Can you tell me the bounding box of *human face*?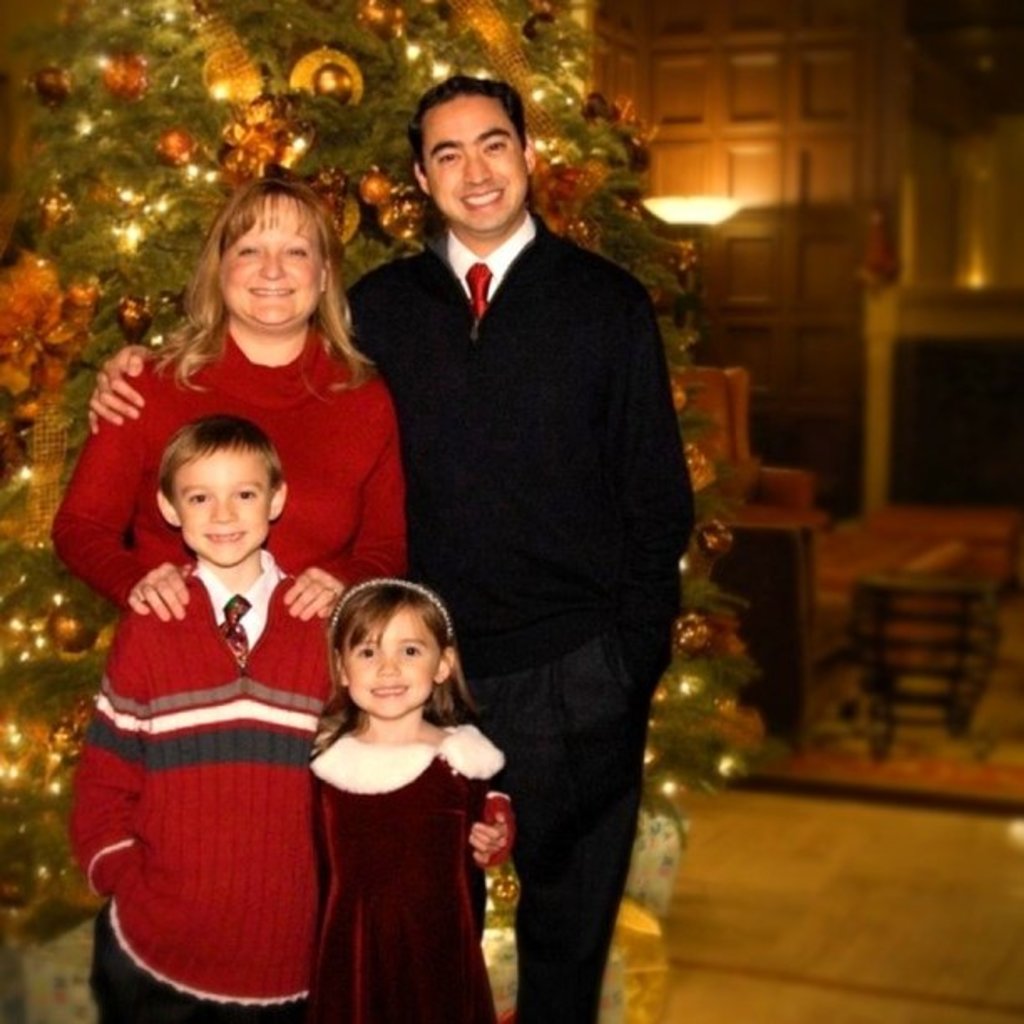
crop(169, 448, 268, 567).
